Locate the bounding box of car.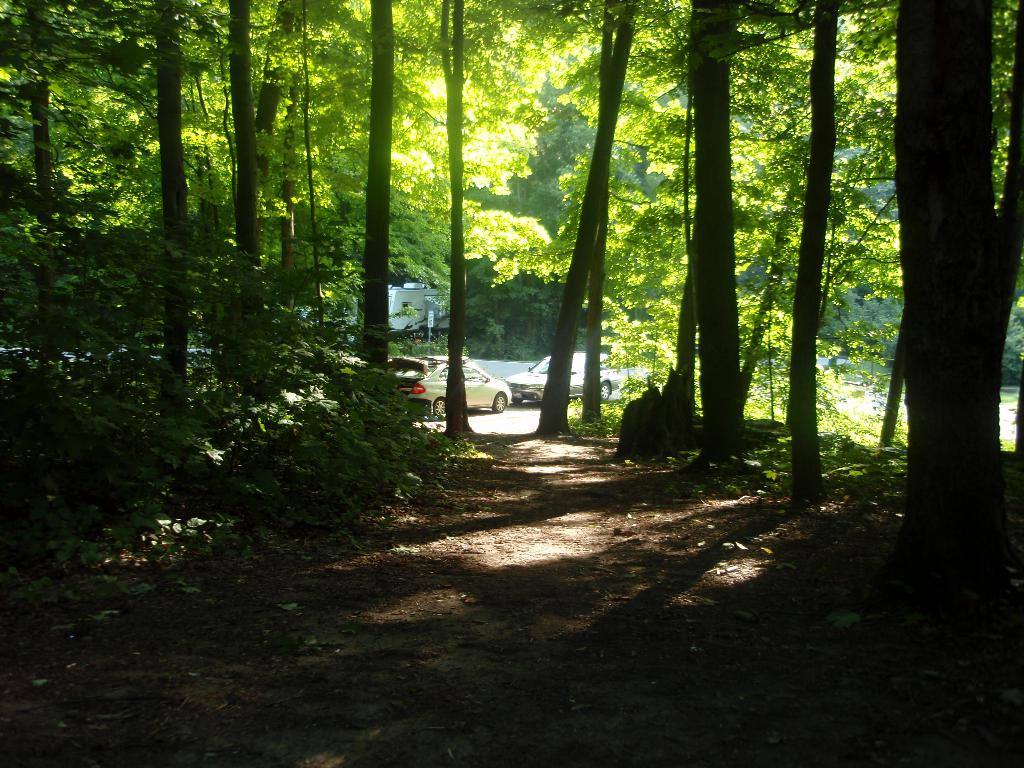
Bounding box: {"left": 385, "top": 353, "right": 509, "bottom": 412}.
